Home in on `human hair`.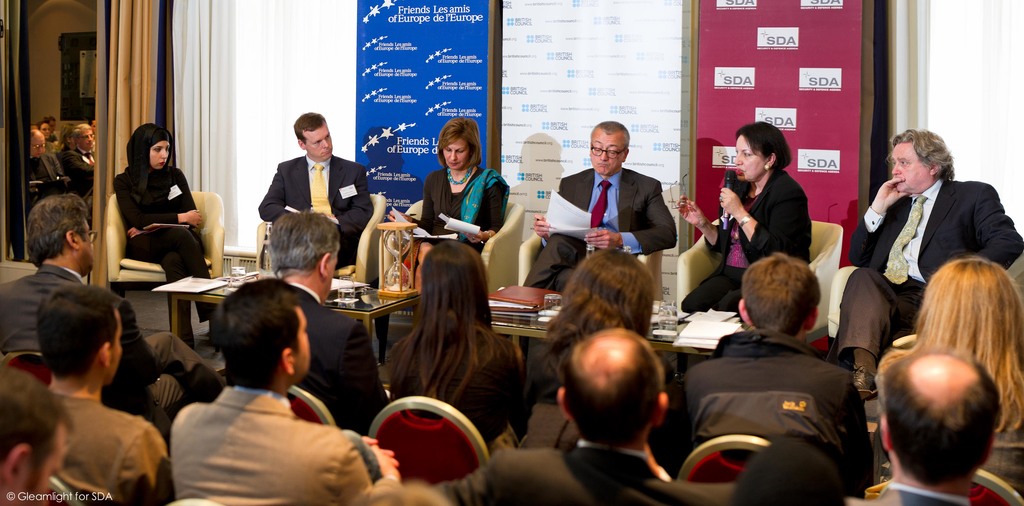
Homed in at crop(212, 276, 298, 393).
